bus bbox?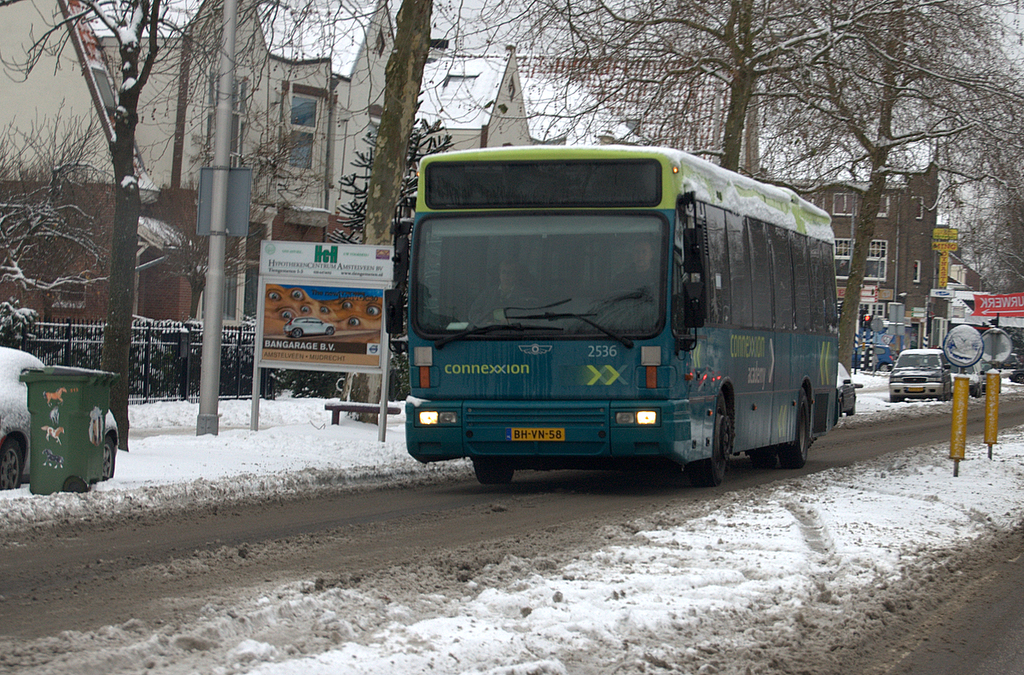
(x1=383, y1=147, x2=842, y2=486)
